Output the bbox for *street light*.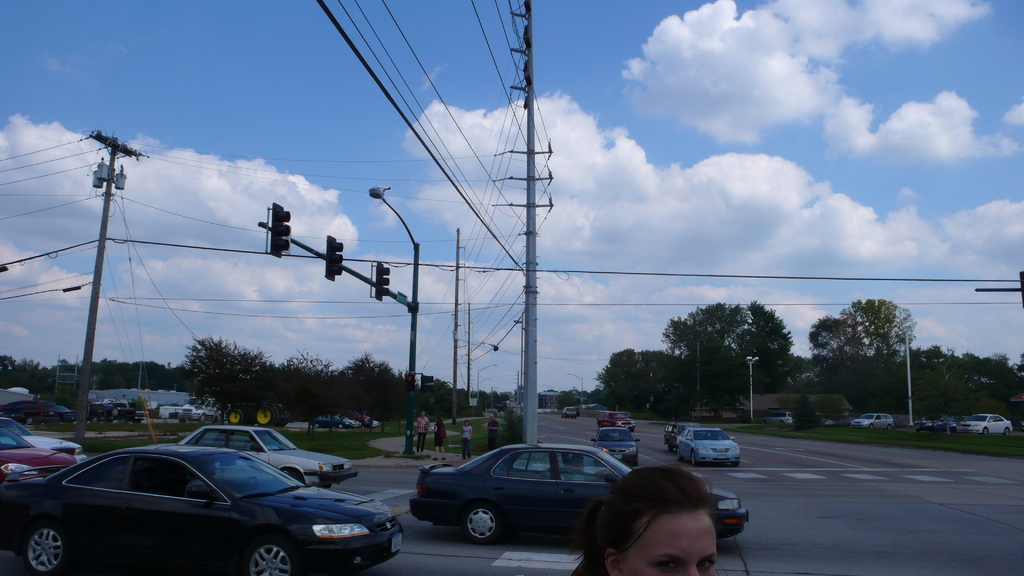
x1=566 y1=373 x2=586 y2=408.
